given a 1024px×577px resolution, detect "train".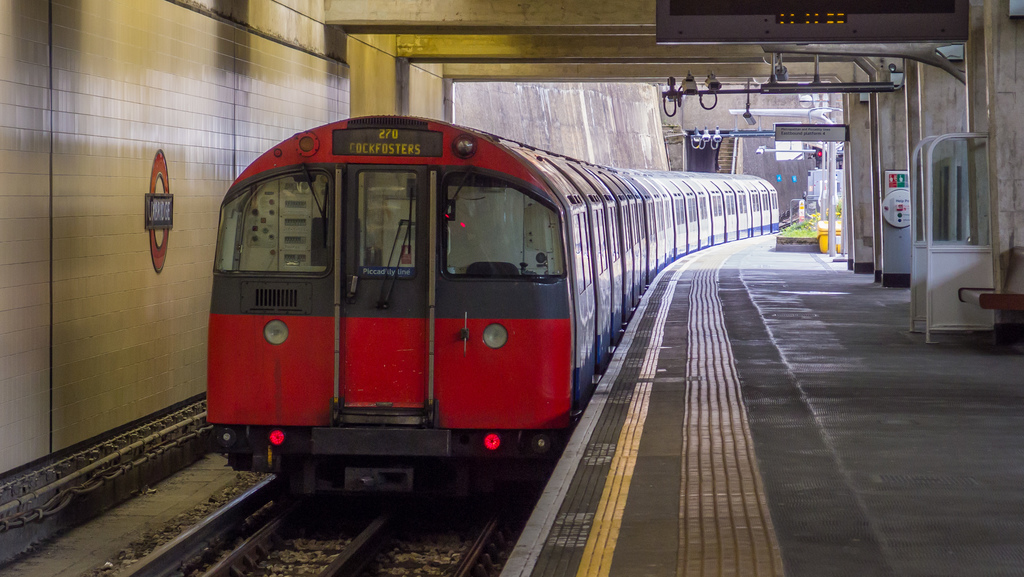
box(204, 110, 780, 527).
